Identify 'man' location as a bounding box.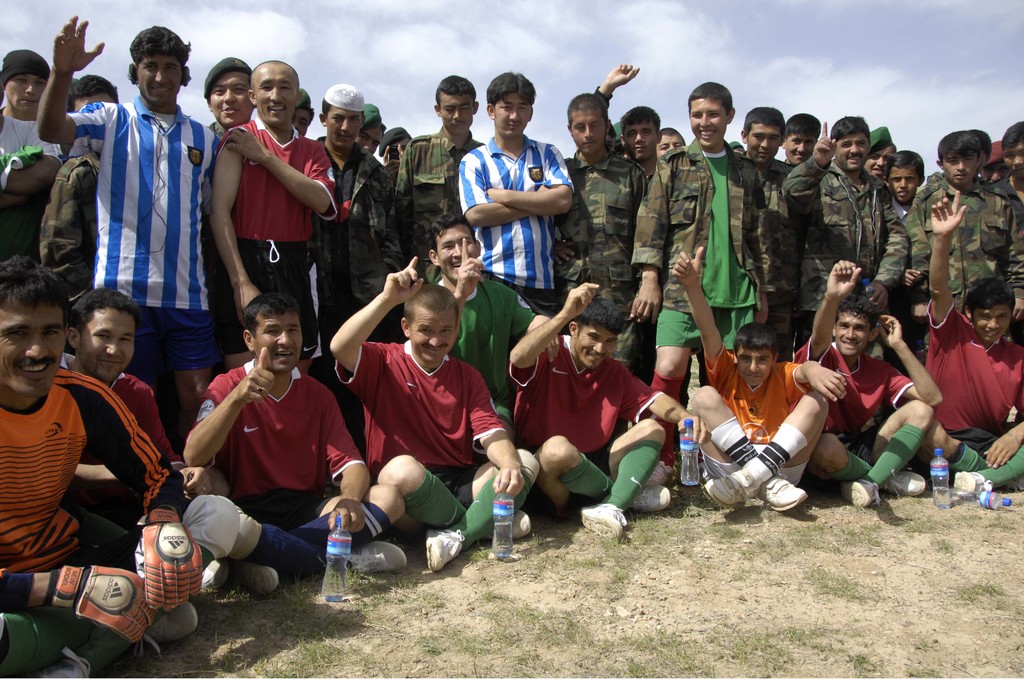
box(908, 189, 1023, 505).
